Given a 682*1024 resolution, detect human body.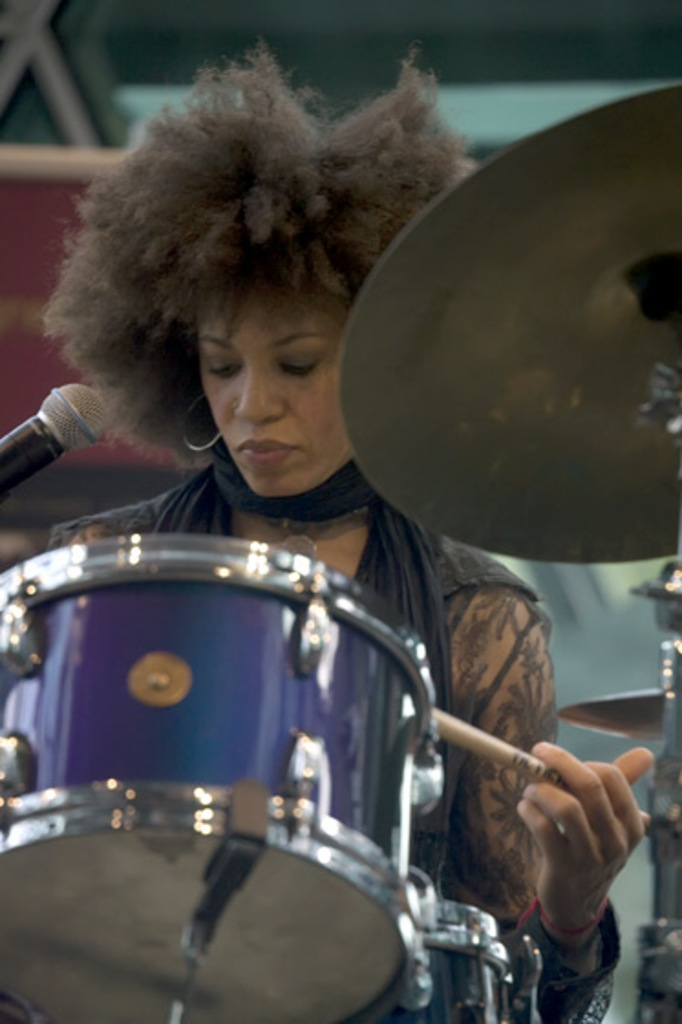
bbox=(66, 90, 583, 995).
